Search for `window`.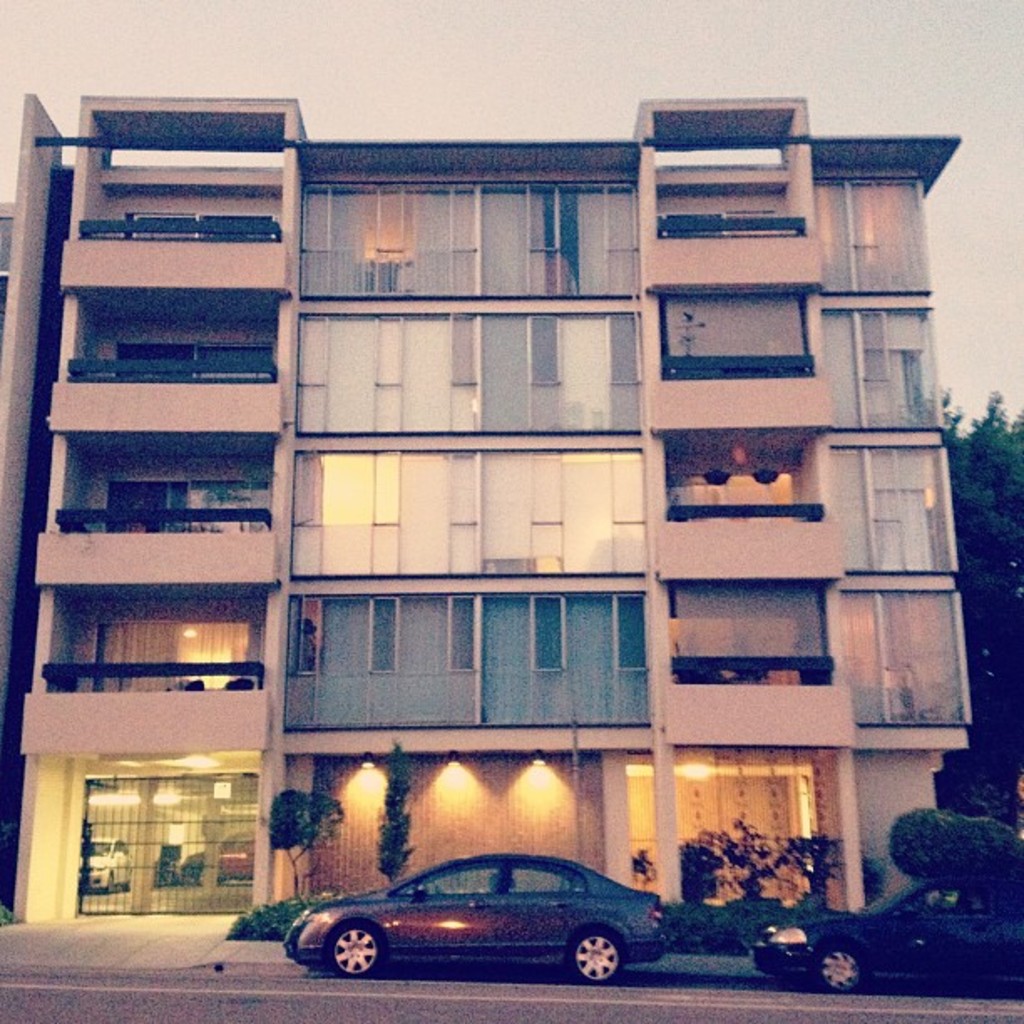
Found at (301,181,641,294).
